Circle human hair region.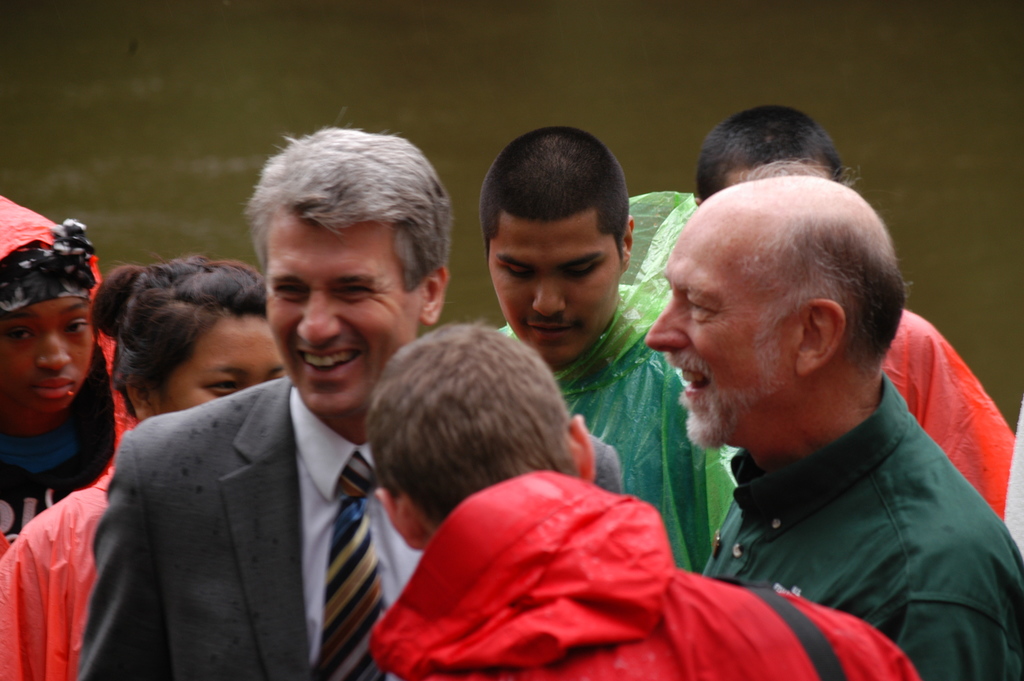
Region: (x1=89, y1=249, x2=289, y2=411).
